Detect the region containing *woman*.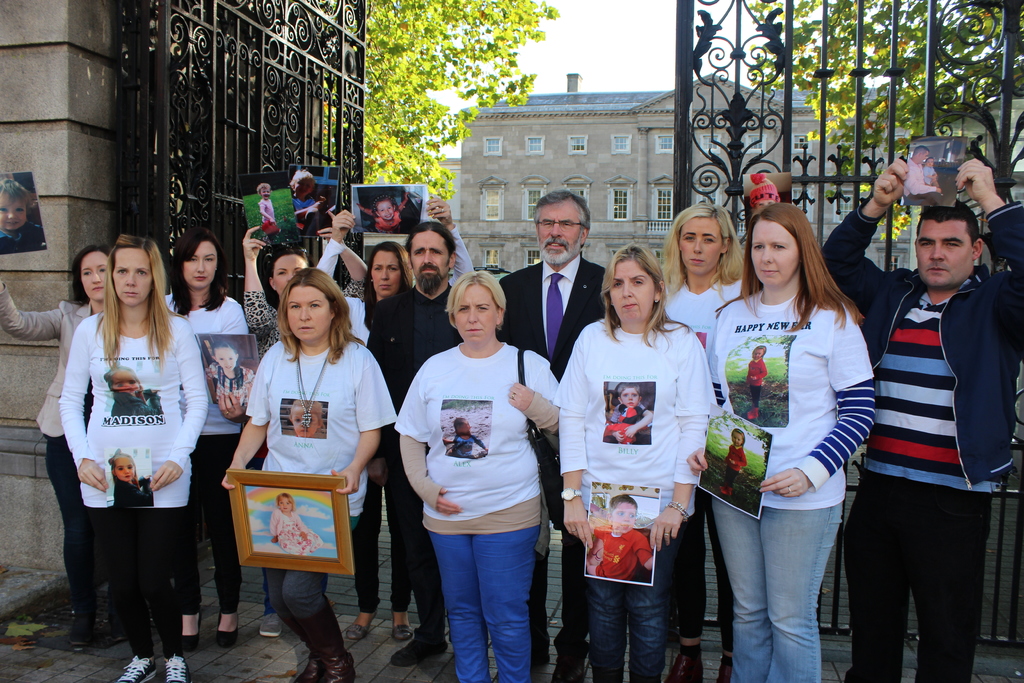
l=550, t=240, r=714, b=682.
